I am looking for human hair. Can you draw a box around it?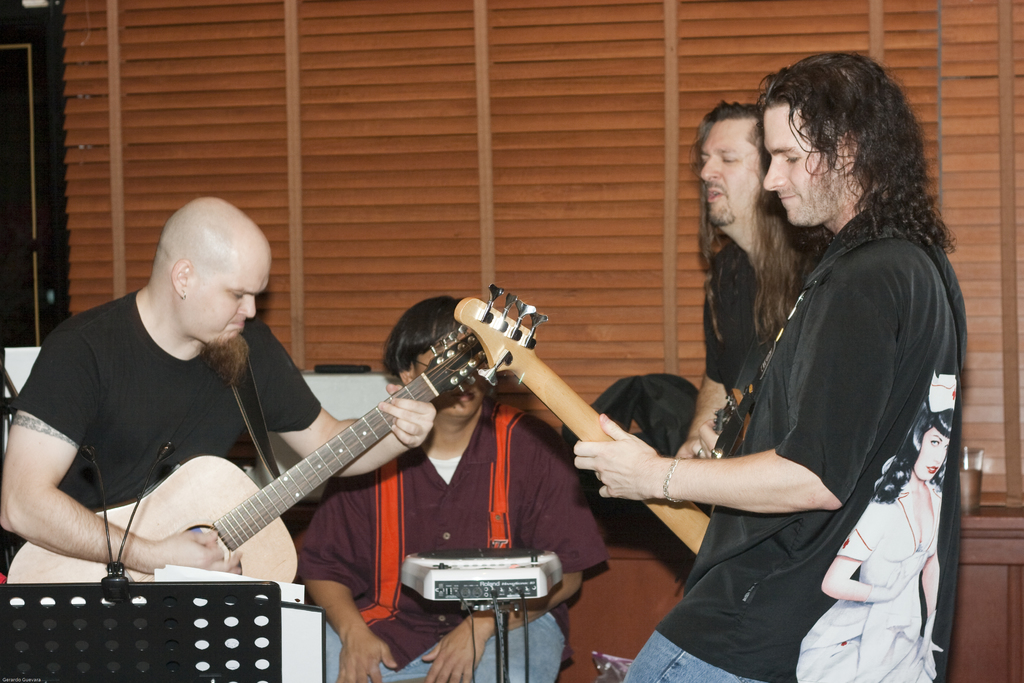
Sure, the bounding box is (684, 101, 811, 348).
